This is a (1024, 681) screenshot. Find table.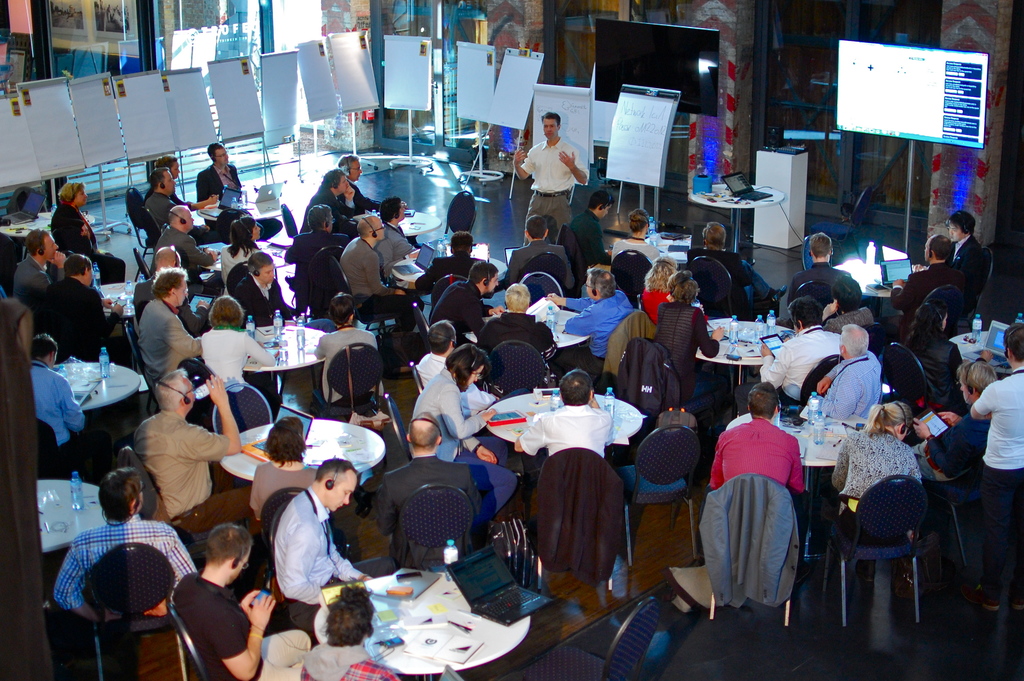
Bounding box: (0,211,59,239).
